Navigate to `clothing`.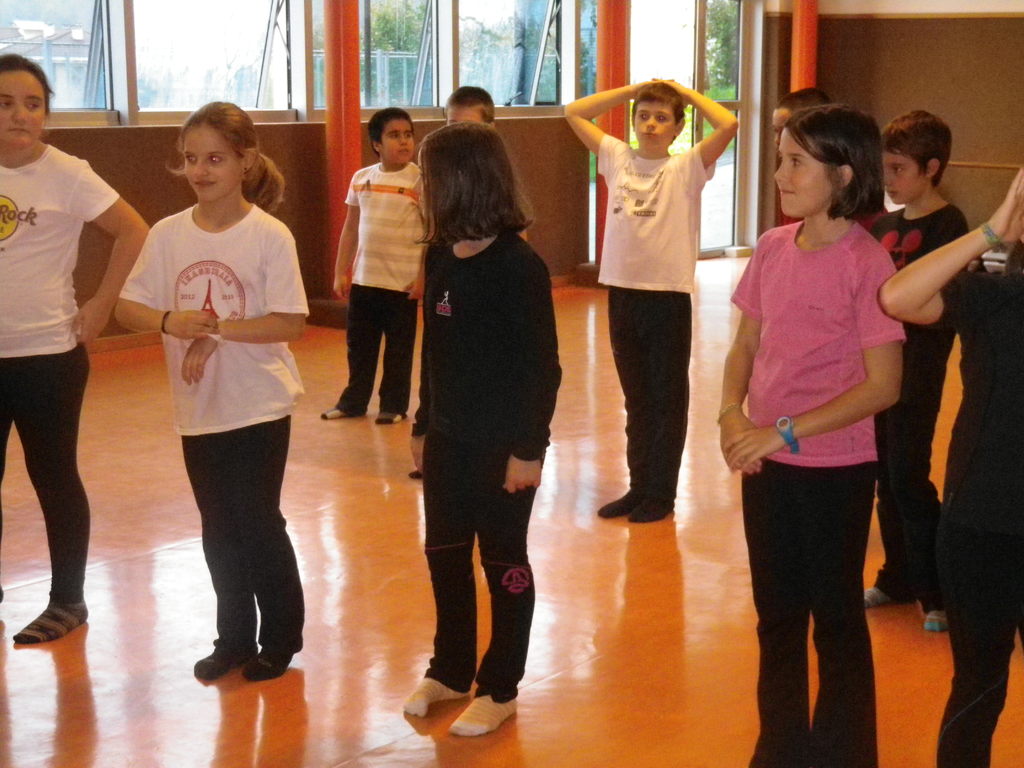
Navigation target: [x1=593, y1=130, x2=705, y2=289].
